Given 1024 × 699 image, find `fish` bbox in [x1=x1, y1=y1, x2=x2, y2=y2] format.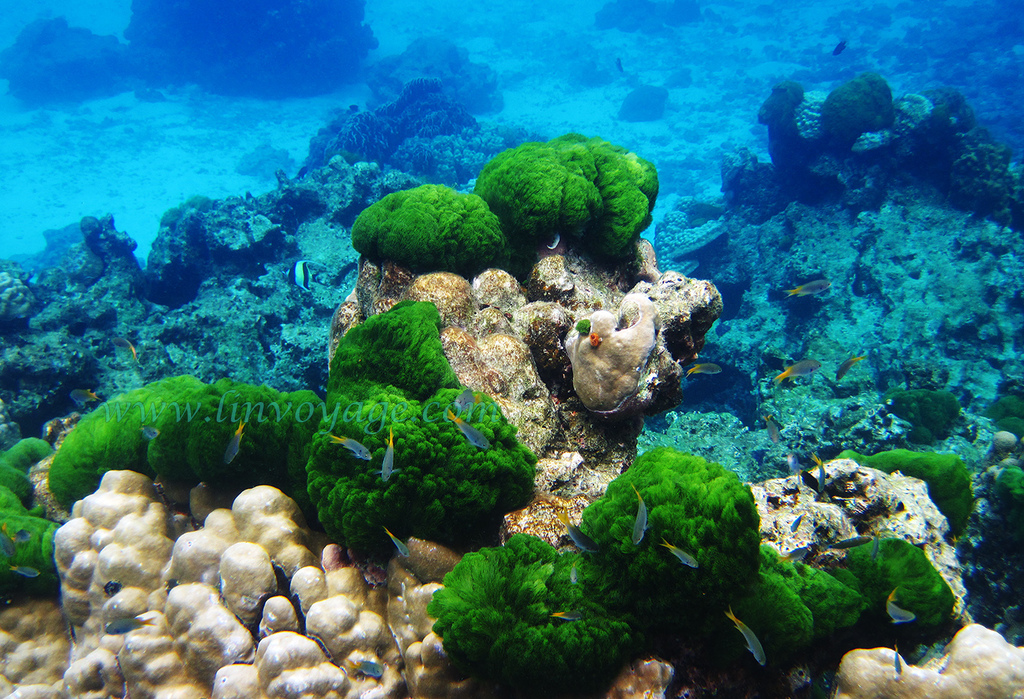
[x1=382, y1=526, x2=414, y2=559].
